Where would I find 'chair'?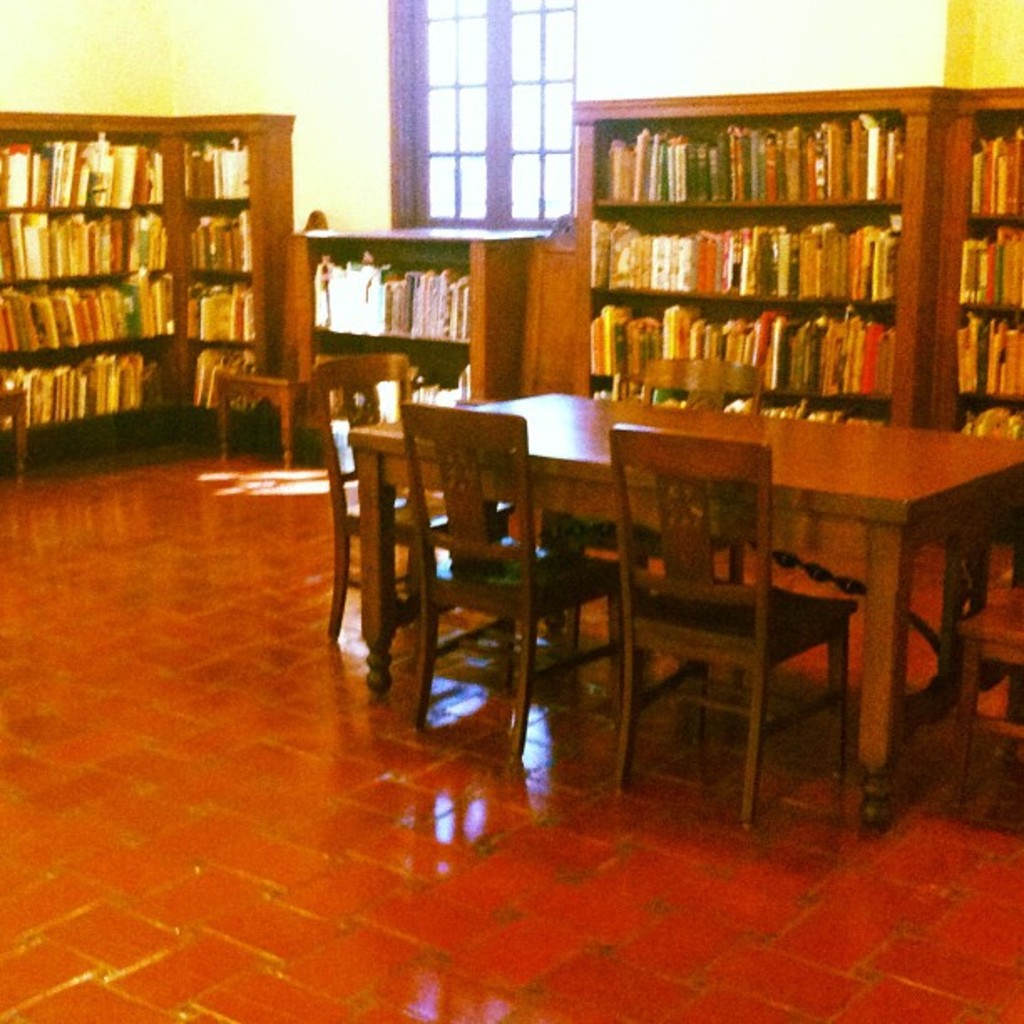
At <bbox>311, 351, 422, 641</bbox>.
